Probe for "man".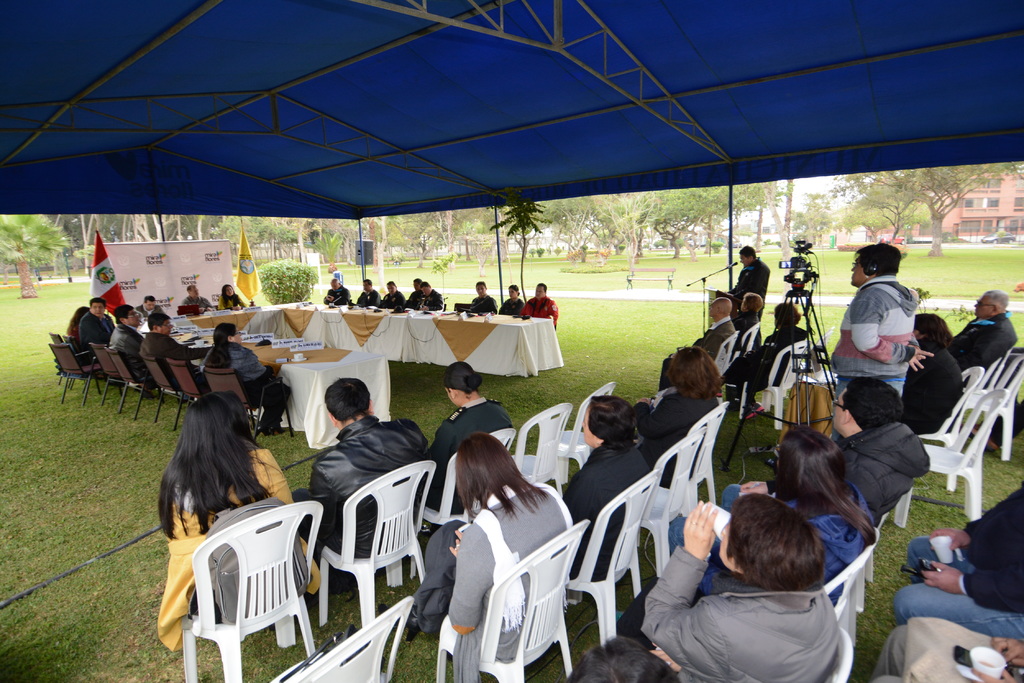
Probe result: crop(140, 312, 202, 390).
